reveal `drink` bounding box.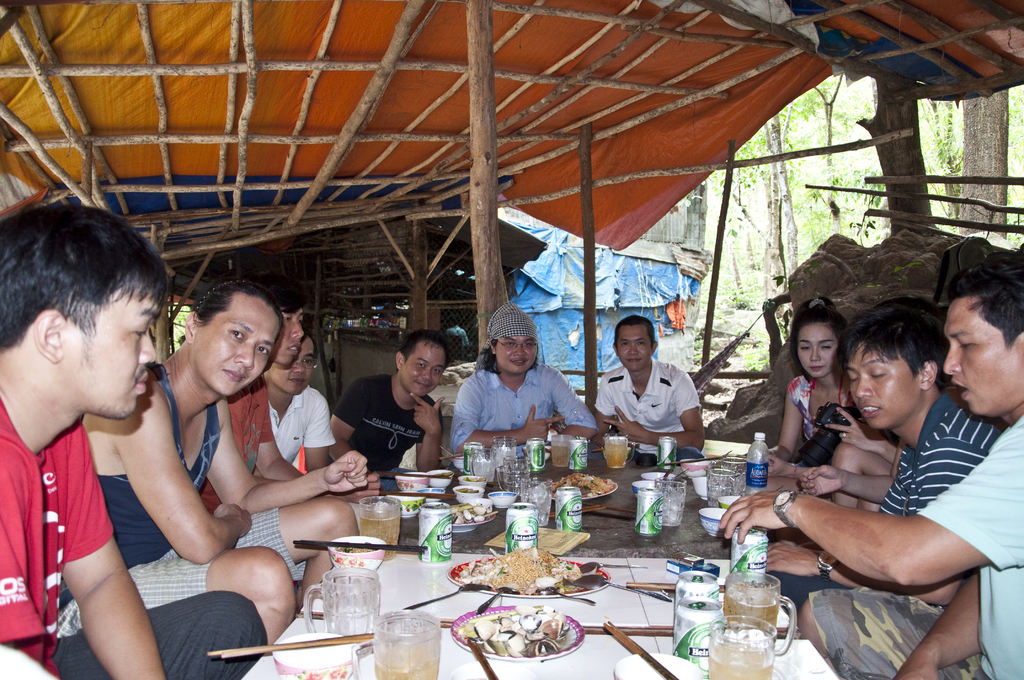
Revealed: {"x1": 554, "y1": 485, "x2": 582, "y2": 533}.
